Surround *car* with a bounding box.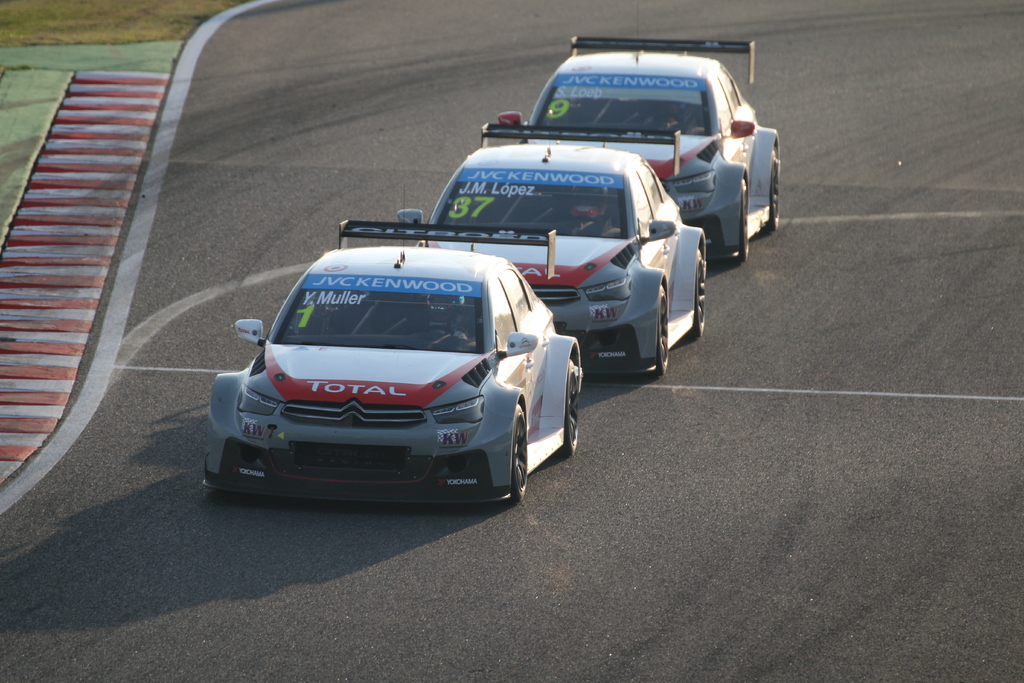
{"x1": 522, "y1": 37, "x2": 785, "y2": 267}.
